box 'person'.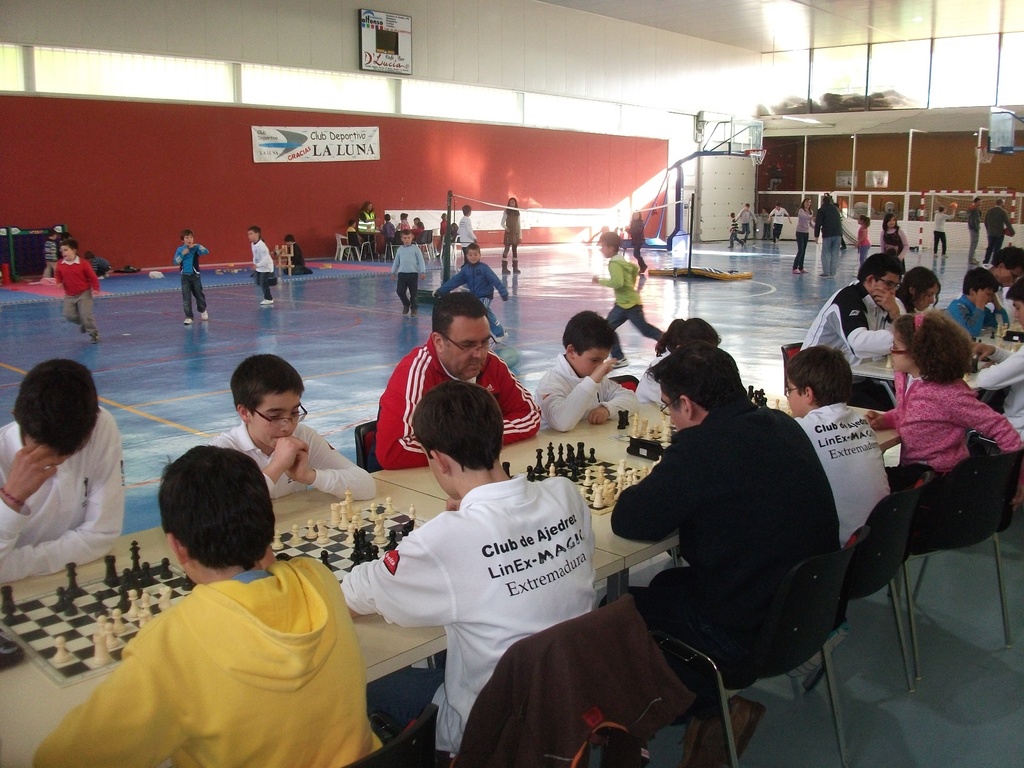
x1=173 y1=232 x2=214 y2=331.
